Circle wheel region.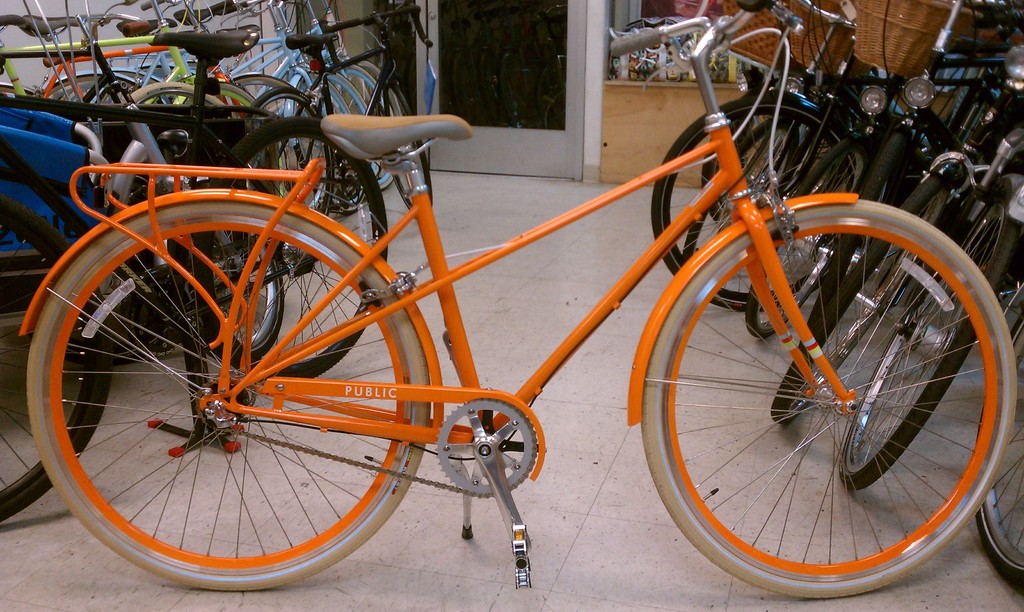
Region: bbox=(769, 173, 950, 424).
